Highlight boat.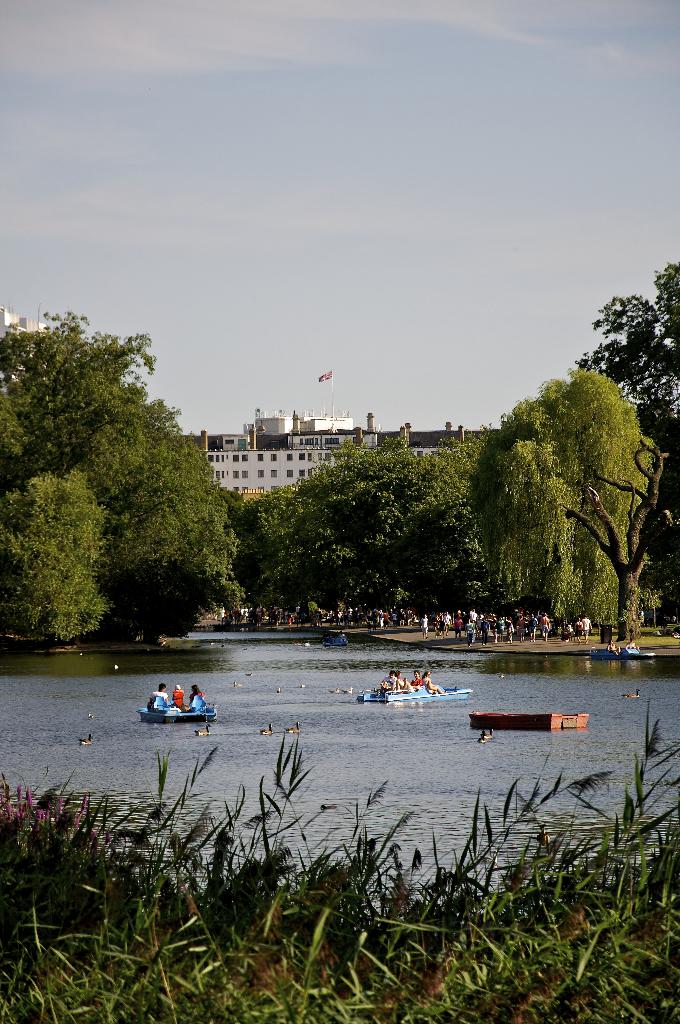
Highlighted region: Rect(359, 681, 473, 706).
